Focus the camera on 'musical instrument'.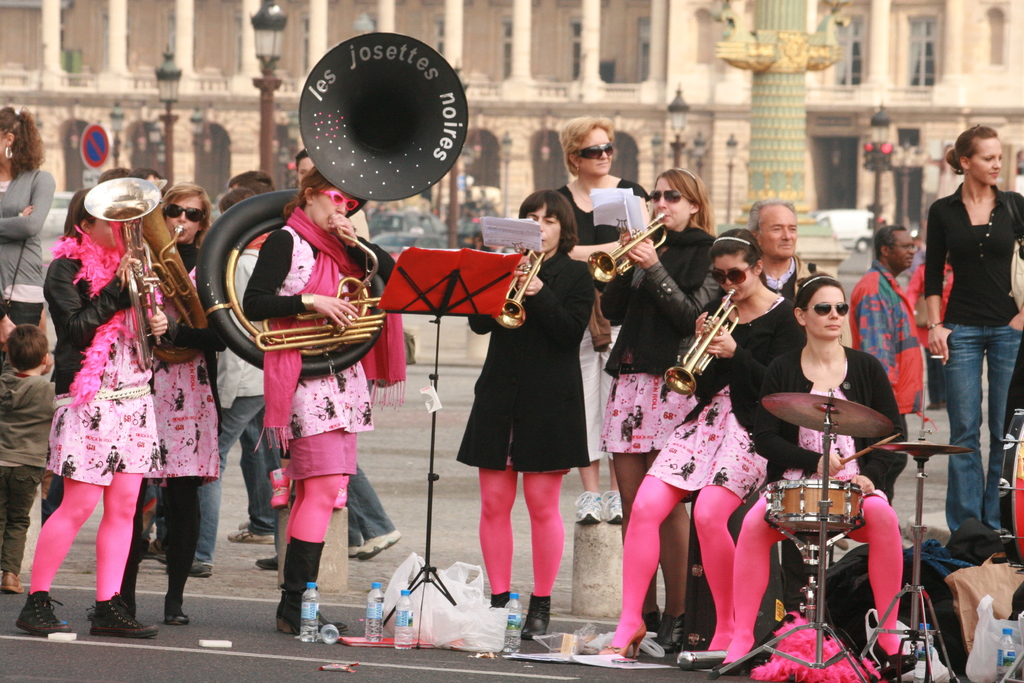
Focus region: left=665, top=286, right=741, bottom=393.
